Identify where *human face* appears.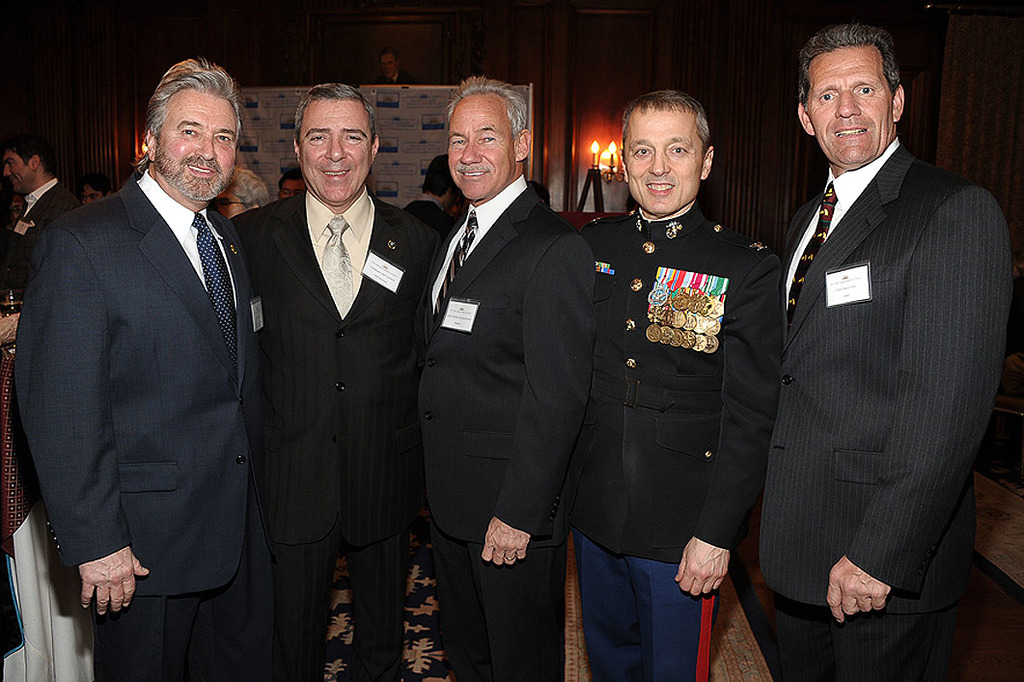
Appears at [195,184,258,218].
